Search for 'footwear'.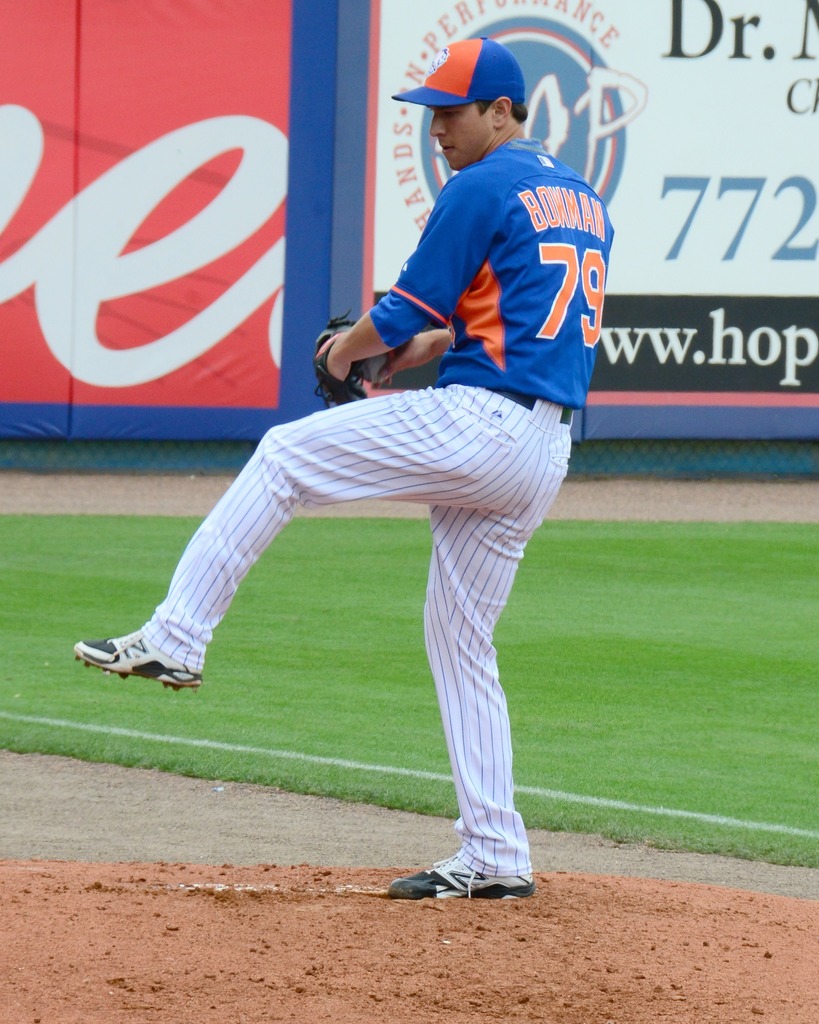
Found at {"left": 71, "top": 627, "right": 218, "bottom": 691}.
